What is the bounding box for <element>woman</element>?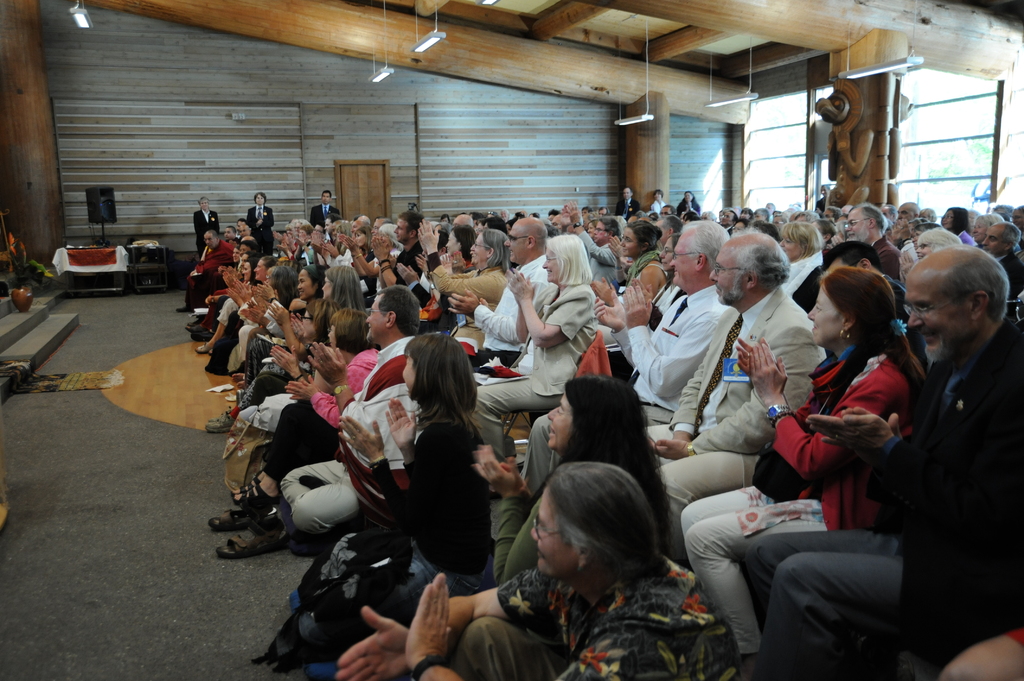
942,207,977,243.
